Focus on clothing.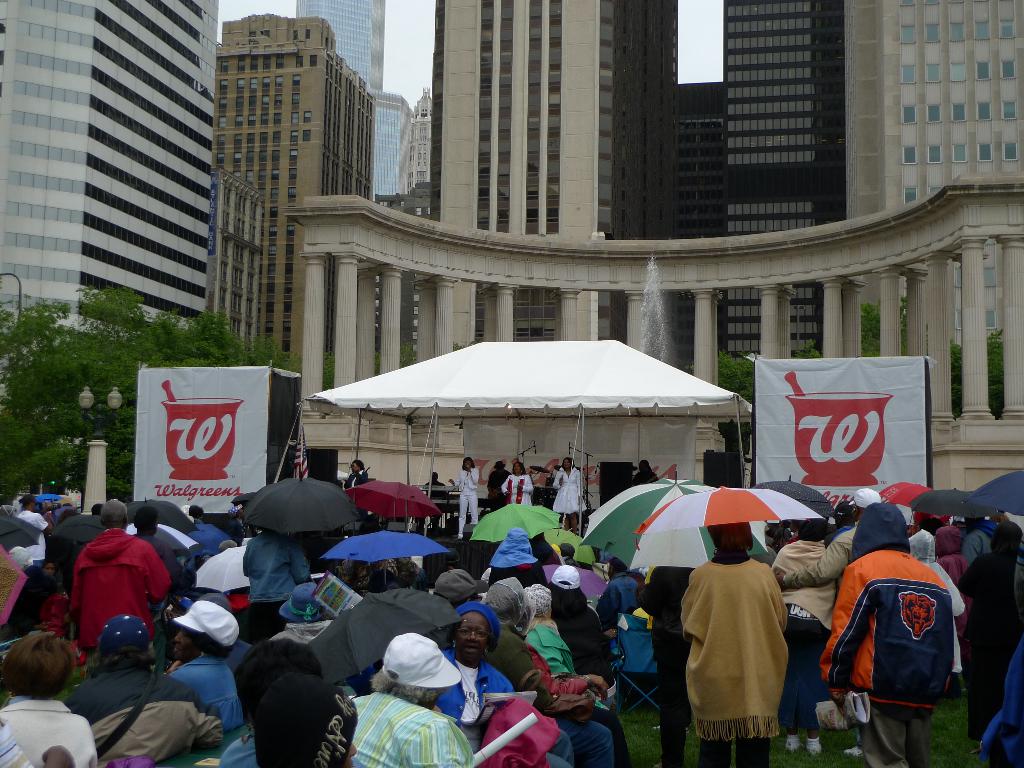
Focused at (428, 607, 511, 728).
